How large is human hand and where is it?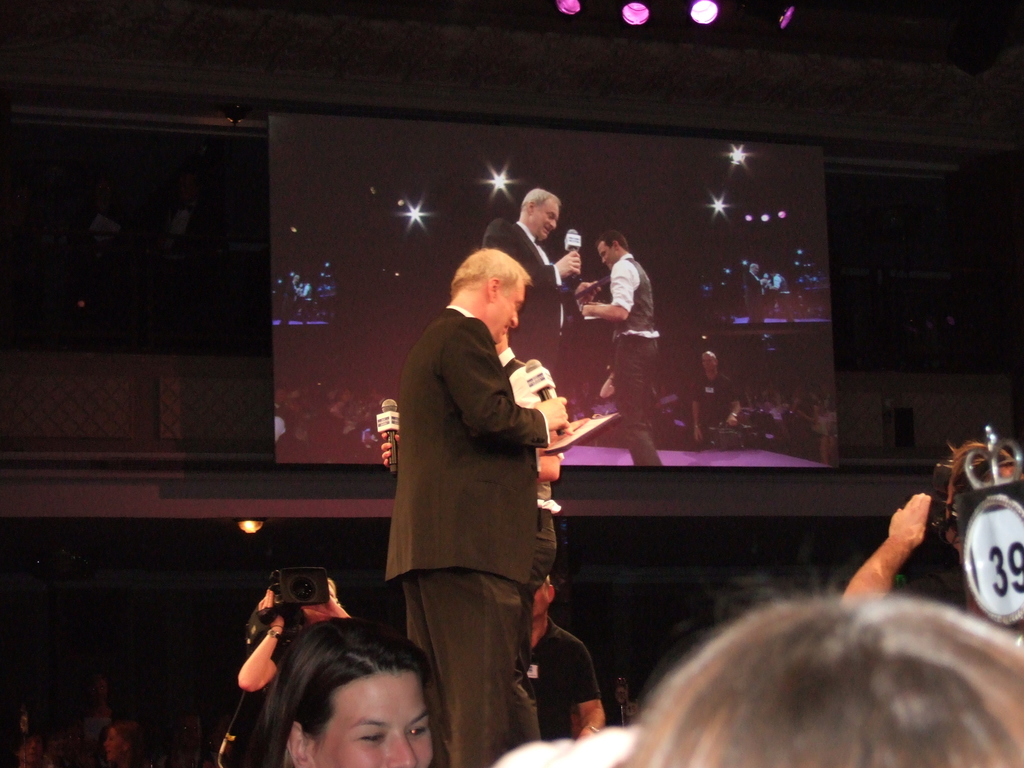
Bounding box: [left=380, top=428, right=400, bottom=470].
